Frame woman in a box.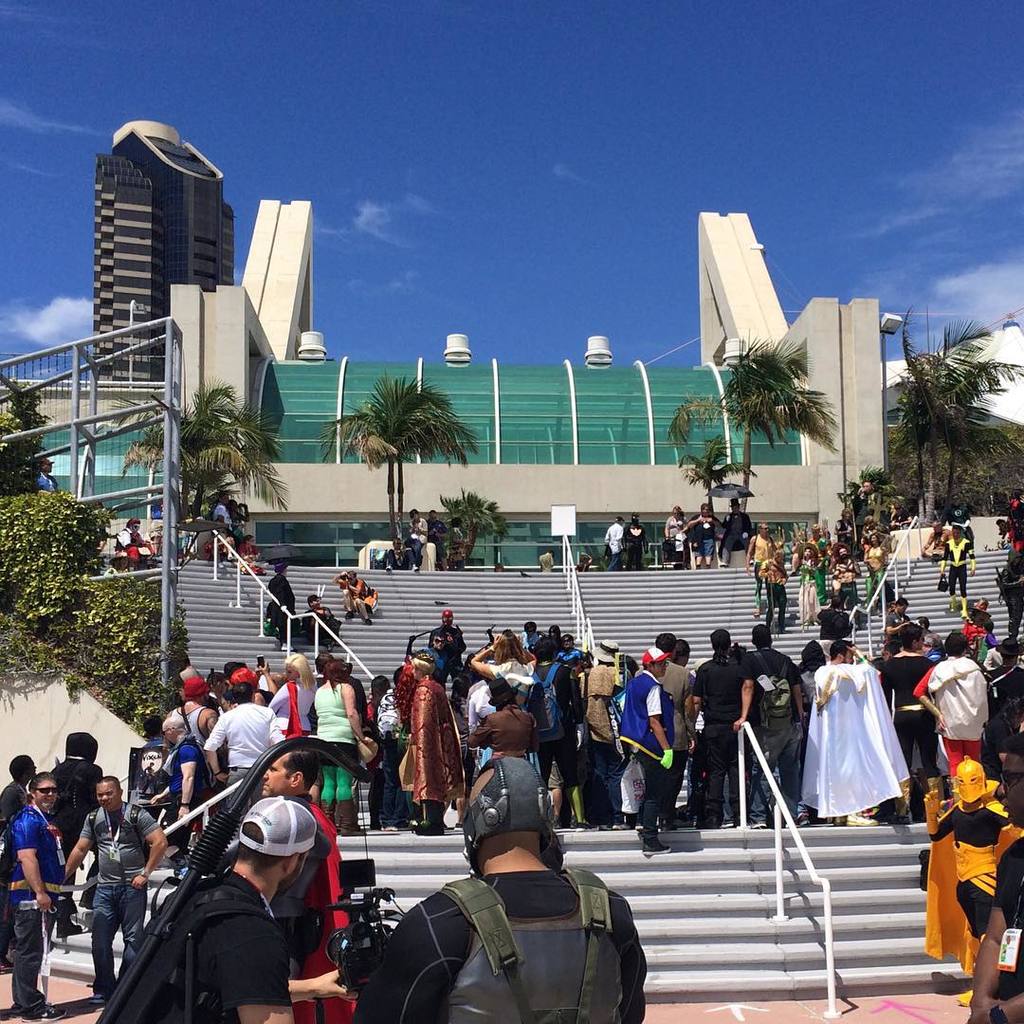
bbox(889, 502, 915, 529).
